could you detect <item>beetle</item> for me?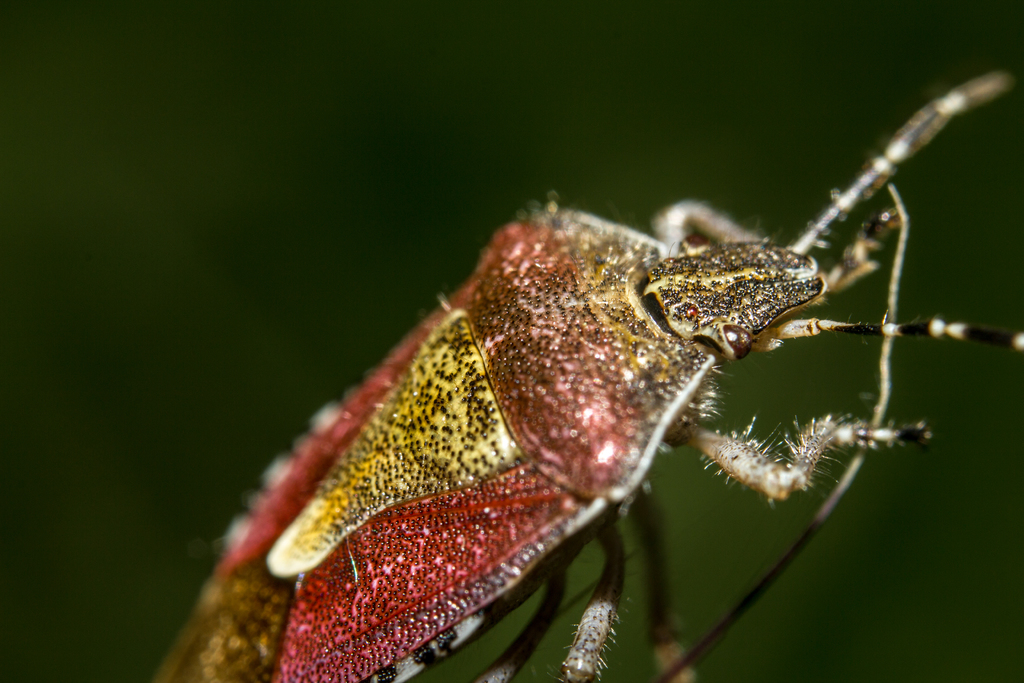
Detection result: [left=177, top=101, right=990, bottom=659].
